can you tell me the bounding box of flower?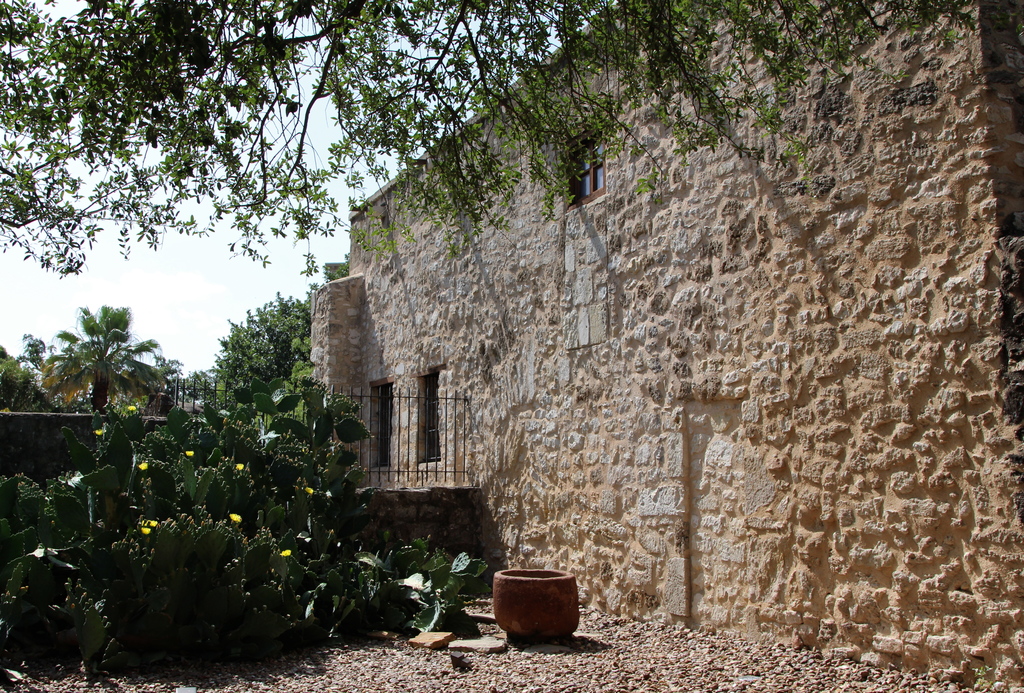
[92,425,106,436].
